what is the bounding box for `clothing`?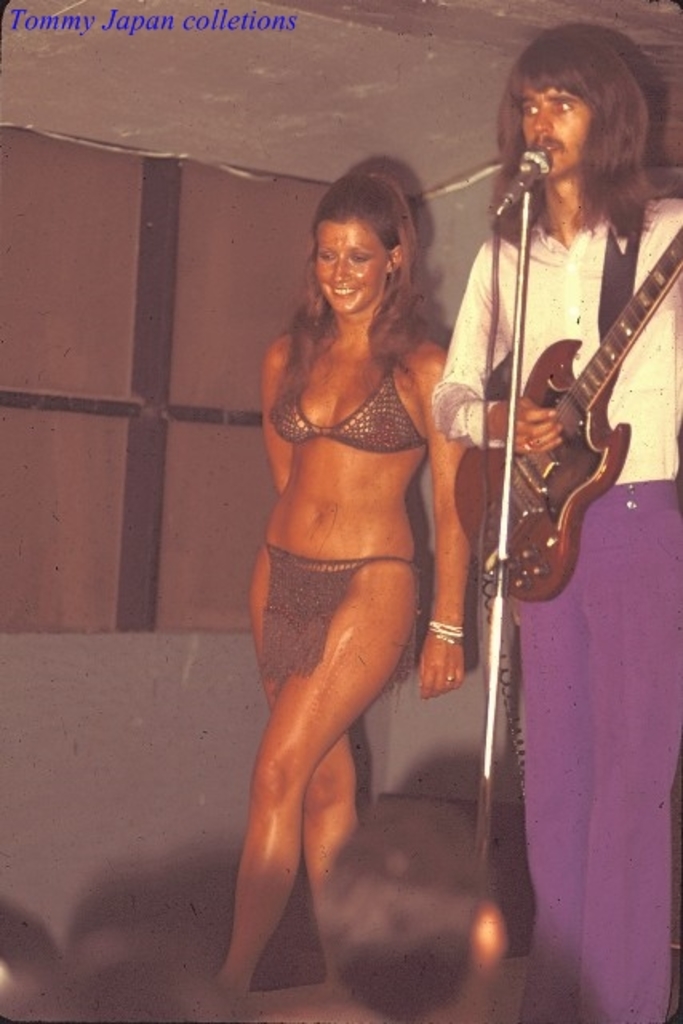
box(432, 197, 681, 1022).
